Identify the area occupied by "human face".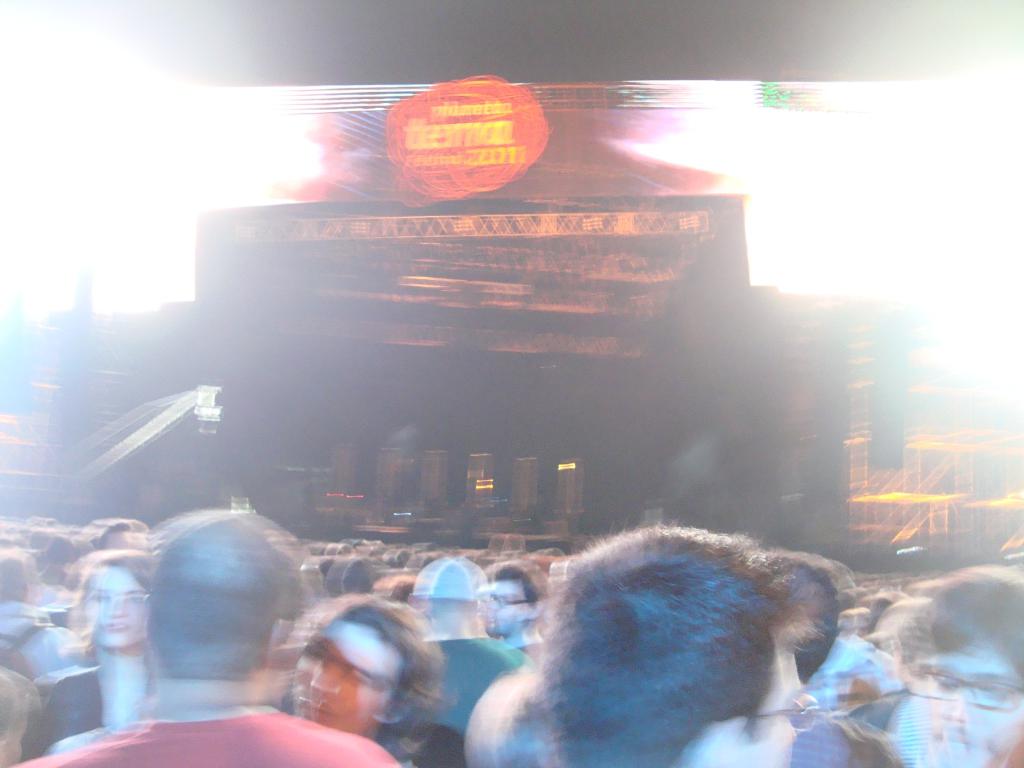
Area: {"left": 910, "top": 634, "right": 1023, "bottom": 767}.
